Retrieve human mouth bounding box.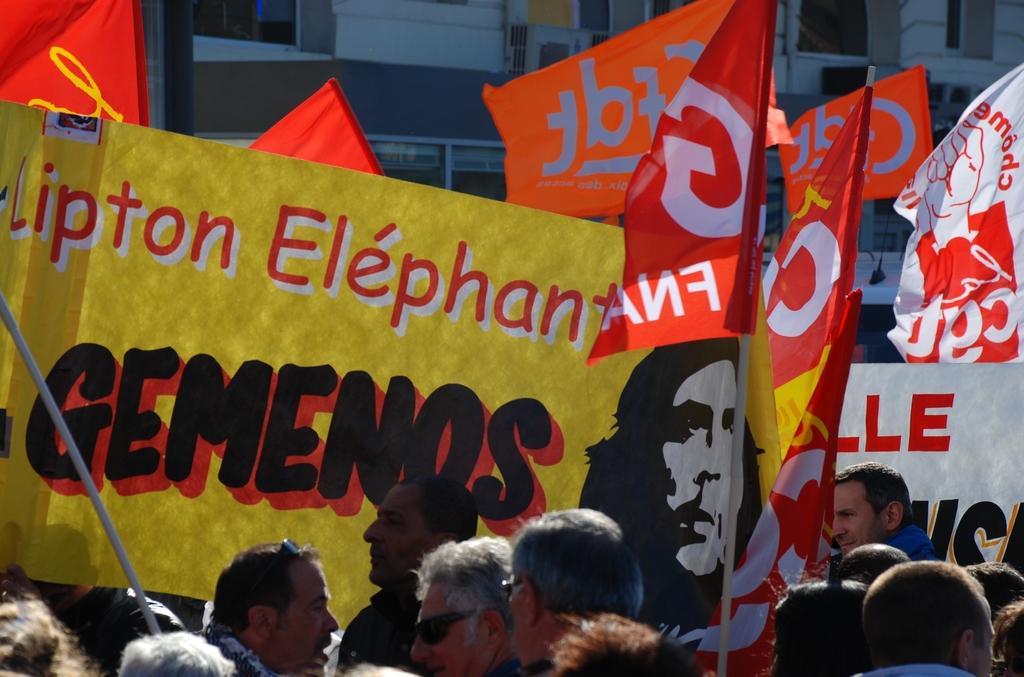
Bounding box: (x1=666, y1=509, x2=717, y2=535).
